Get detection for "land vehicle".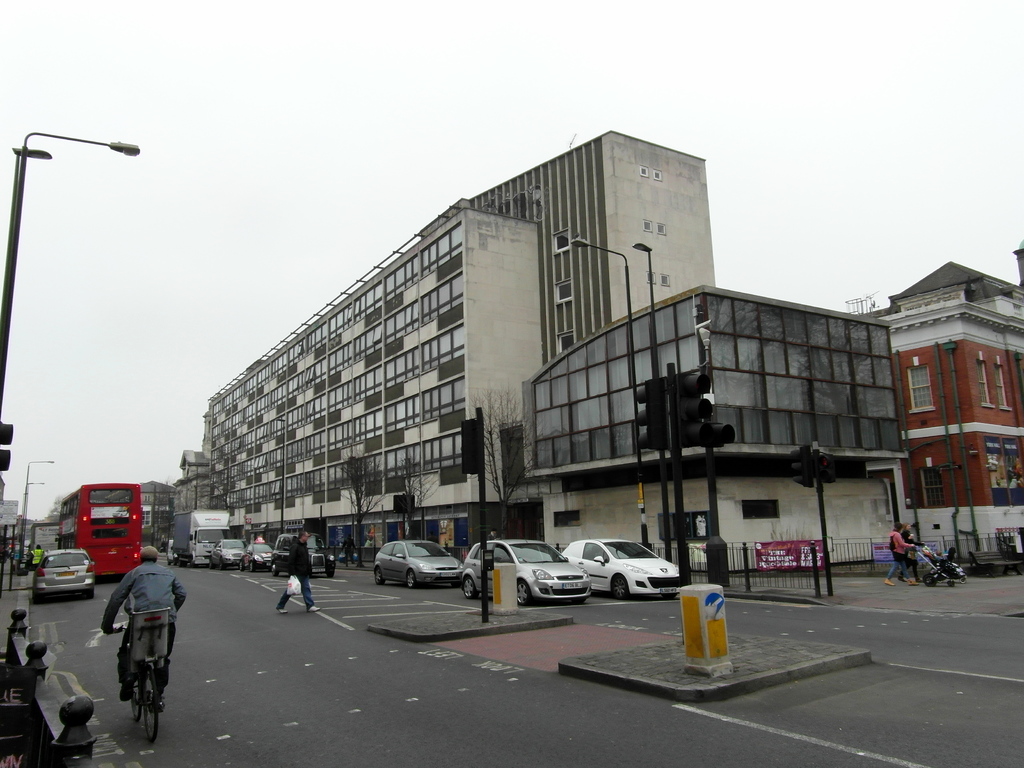
Detection: region(242, 543, 273, 570).
